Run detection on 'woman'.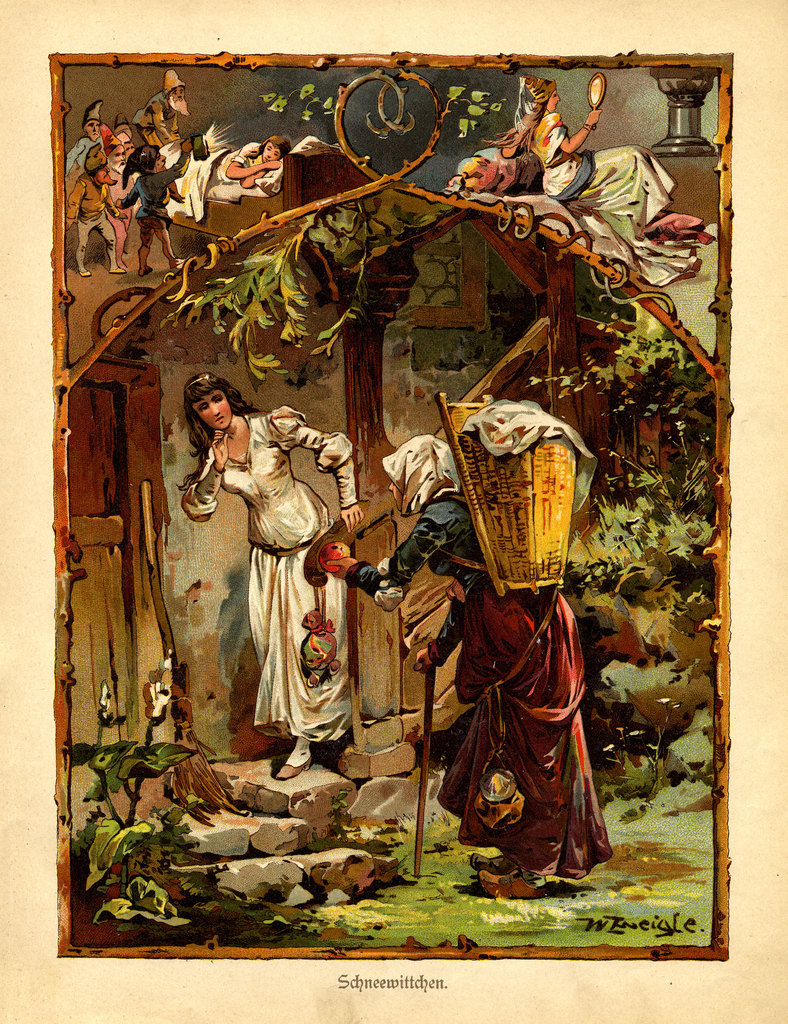
Result: left=197, top=132, right=288, bottom=204.
